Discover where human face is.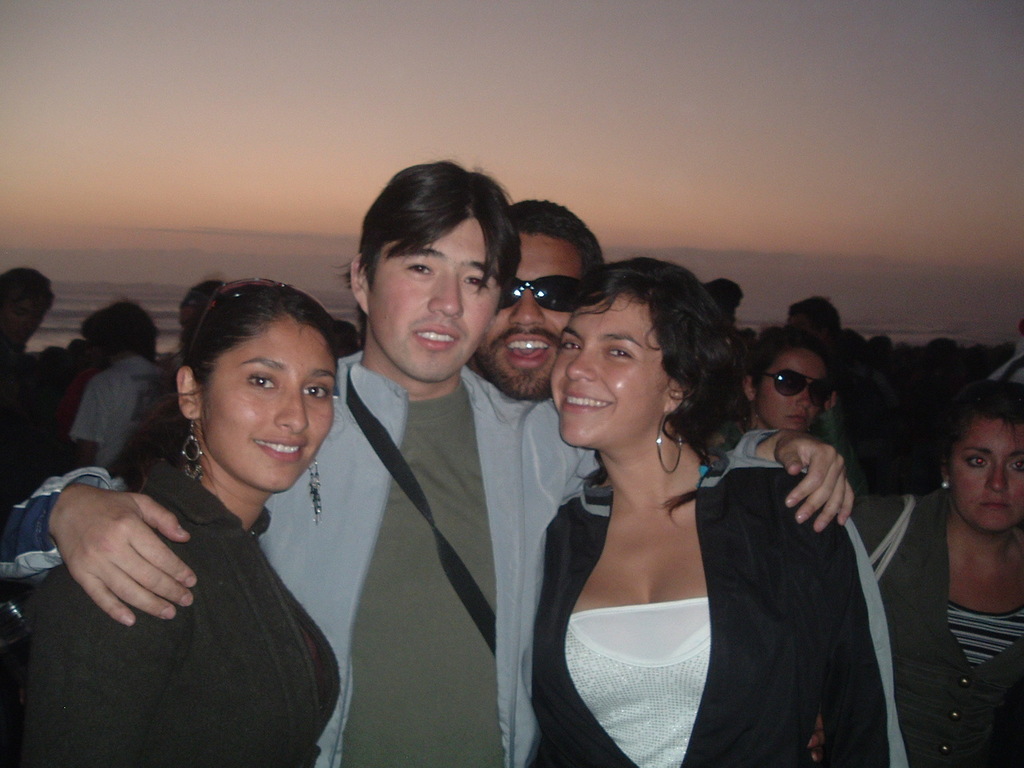
Discovered at pyautogui.locateOnScreen(547, 299, 669, 446).
